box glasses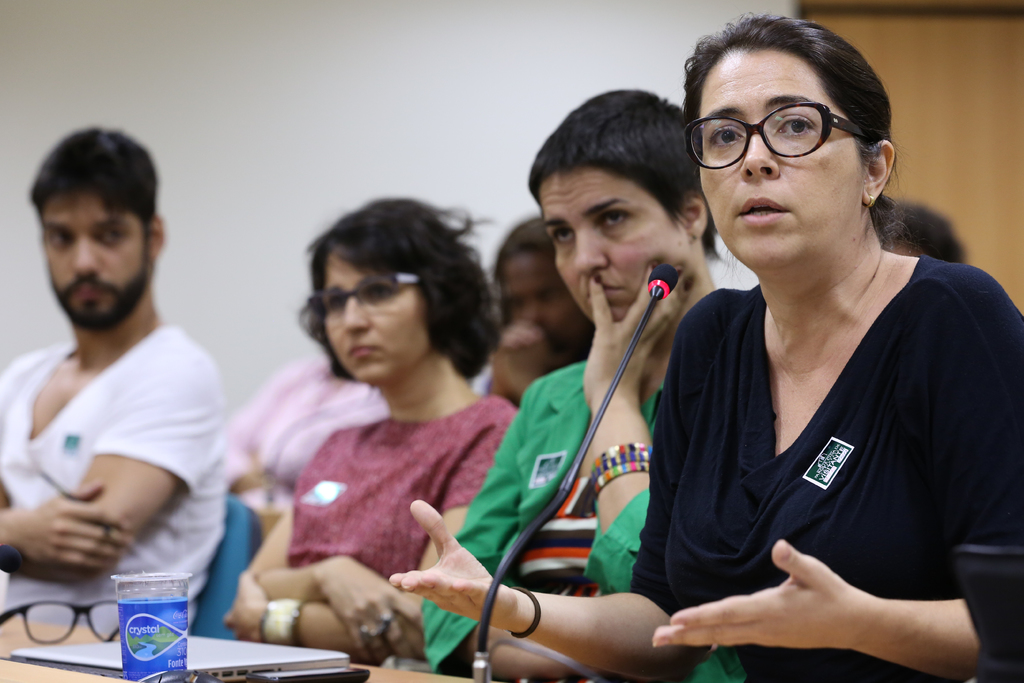
0, 598, 120, 644
